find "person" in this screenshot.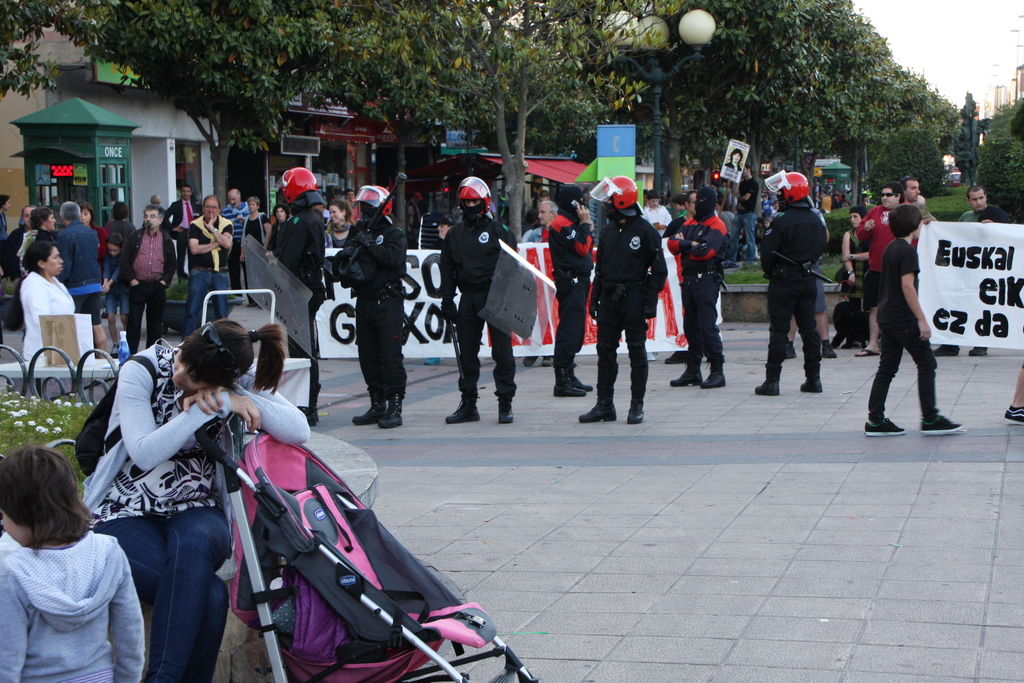
The bounding box for "person" is 166,184,198,280.
